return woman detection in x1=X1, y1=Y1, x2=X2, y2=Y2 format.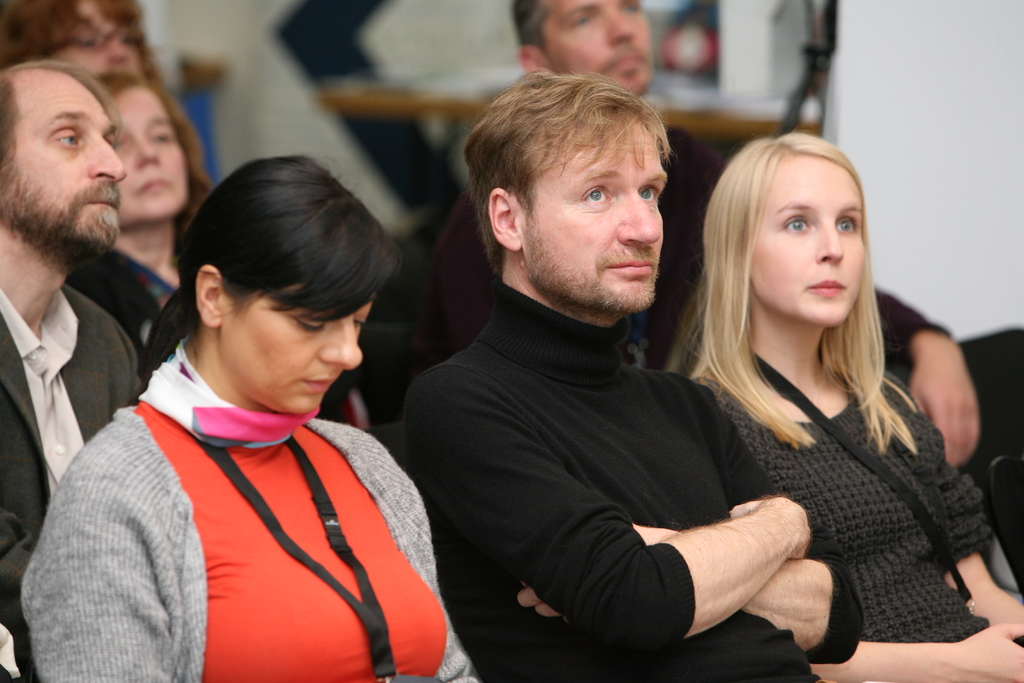
x1=0, y1=0, x2=156, y2=85.
